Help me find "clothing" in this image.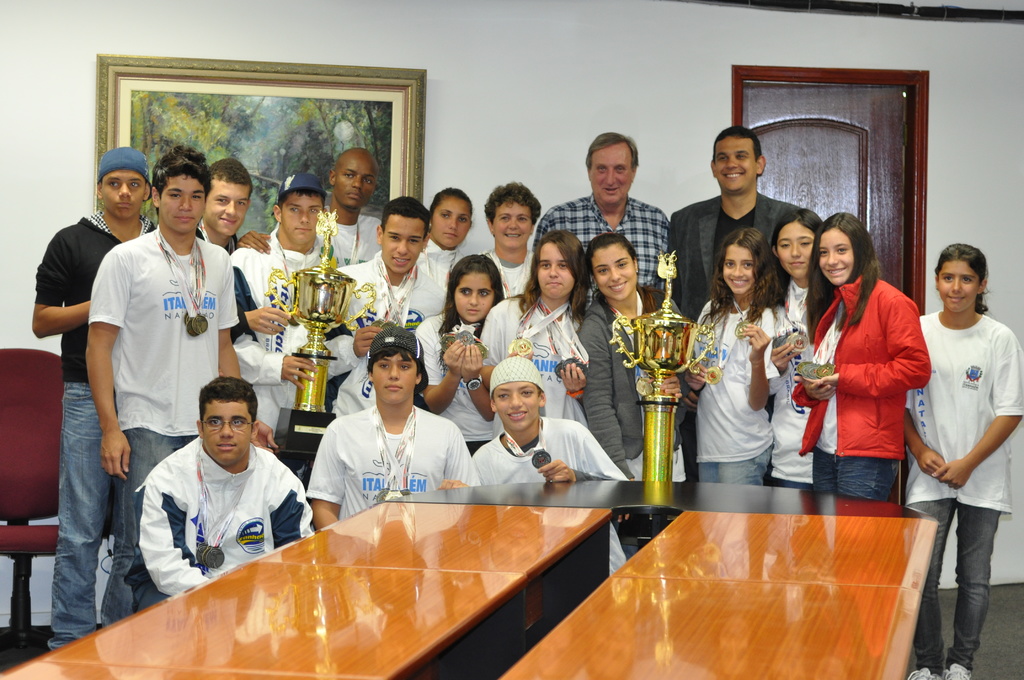
Found it: bbox=(124, 422, 316, 583).
